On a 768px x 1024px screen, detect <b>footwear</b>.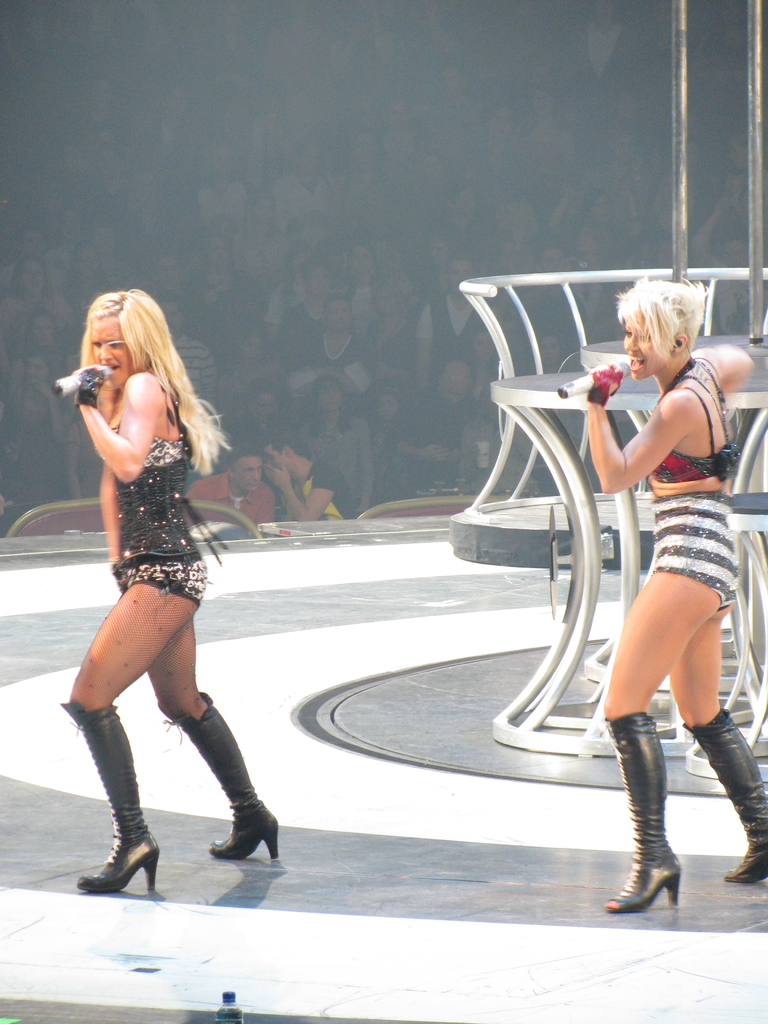
l=63, t=700, r=163, b=891.
